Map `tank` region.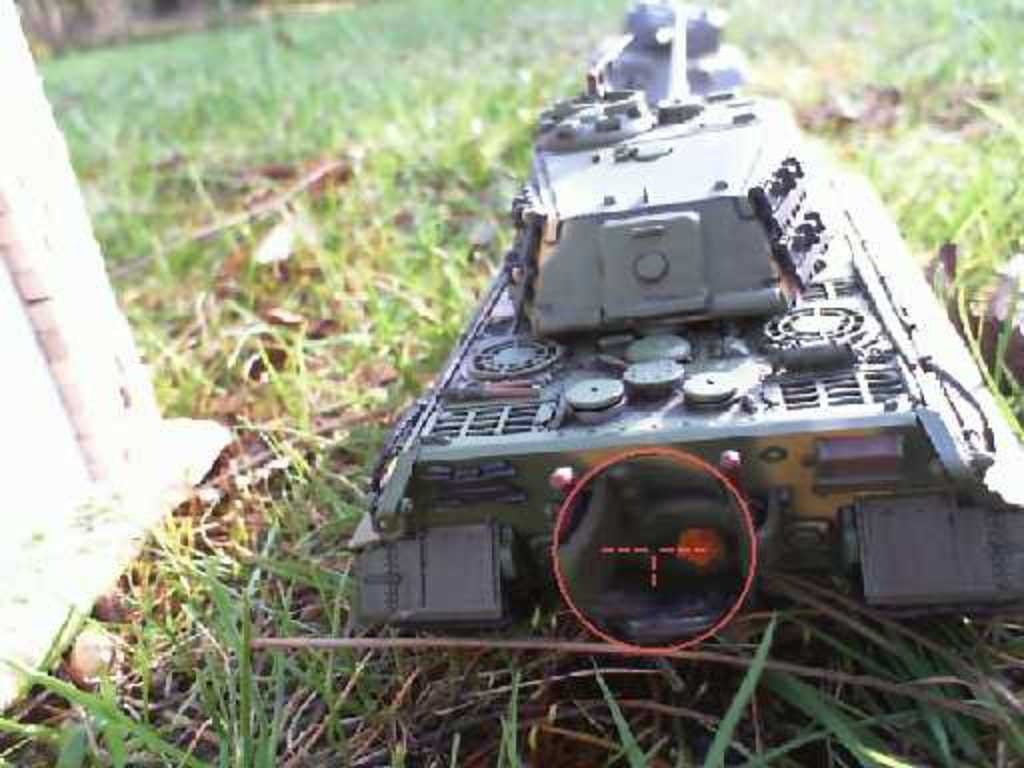
Mapped to 340/0/1022/646.
